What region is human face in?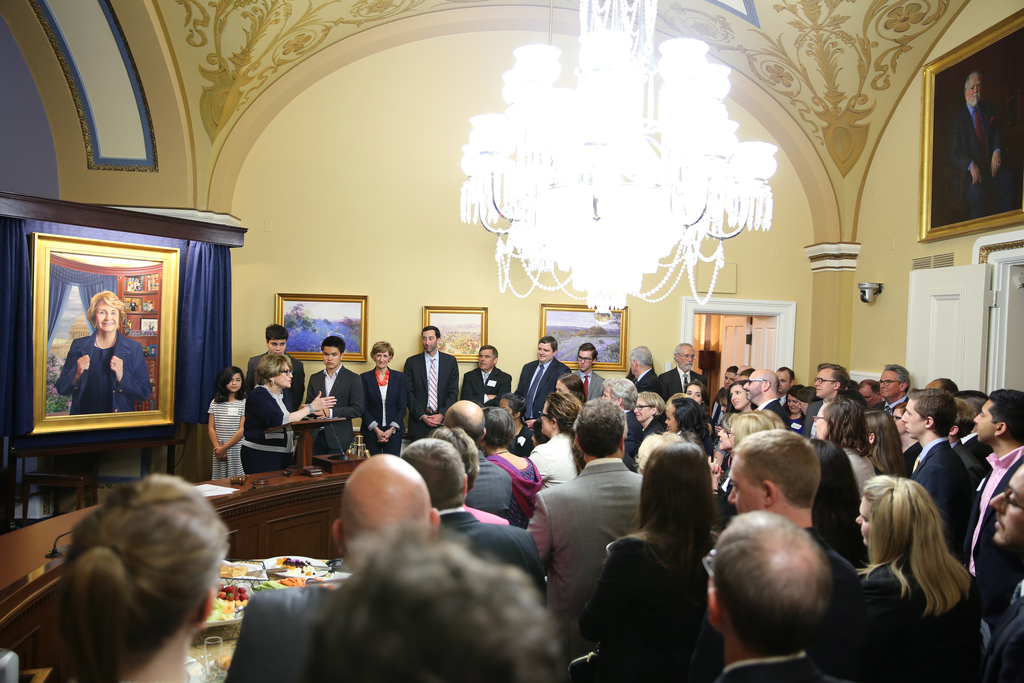
{"left": 635, "top": 399, "right": 653, "bottom": 422}.
